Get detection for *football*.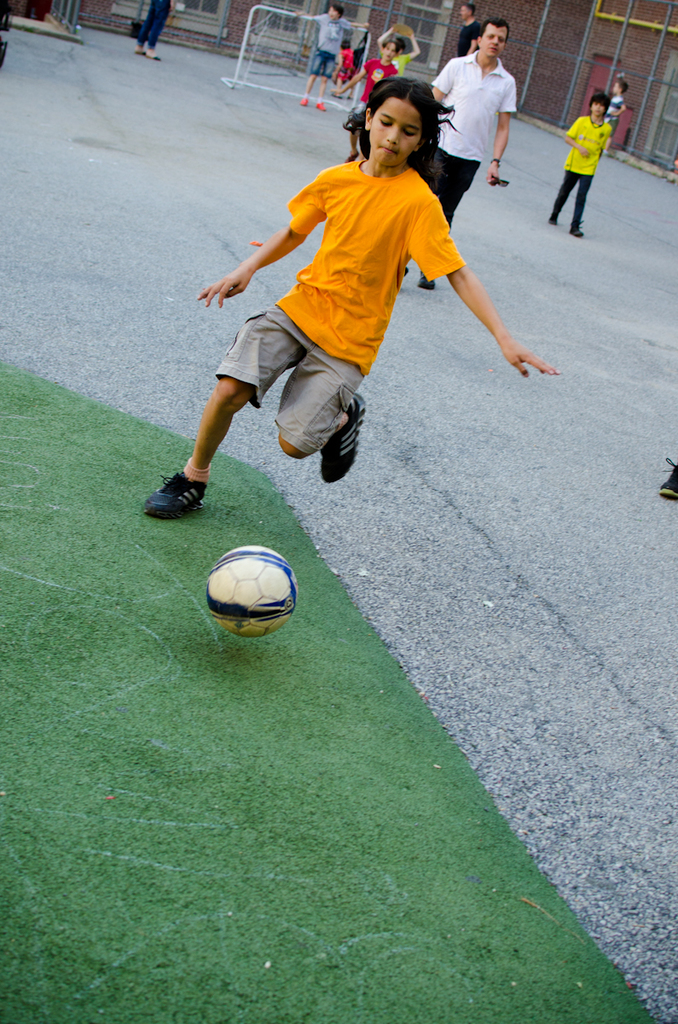
Detection: <box>200,547,304,641</box>.
